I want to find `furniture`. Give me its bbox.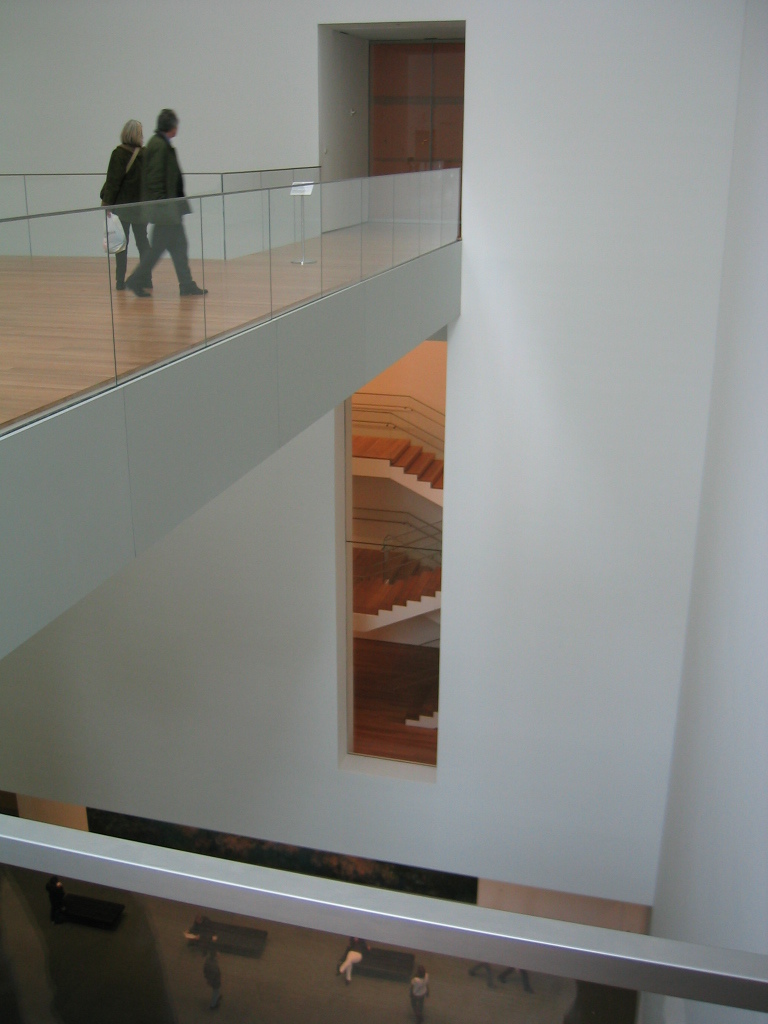
Rect(339, 945, 413, 984).
